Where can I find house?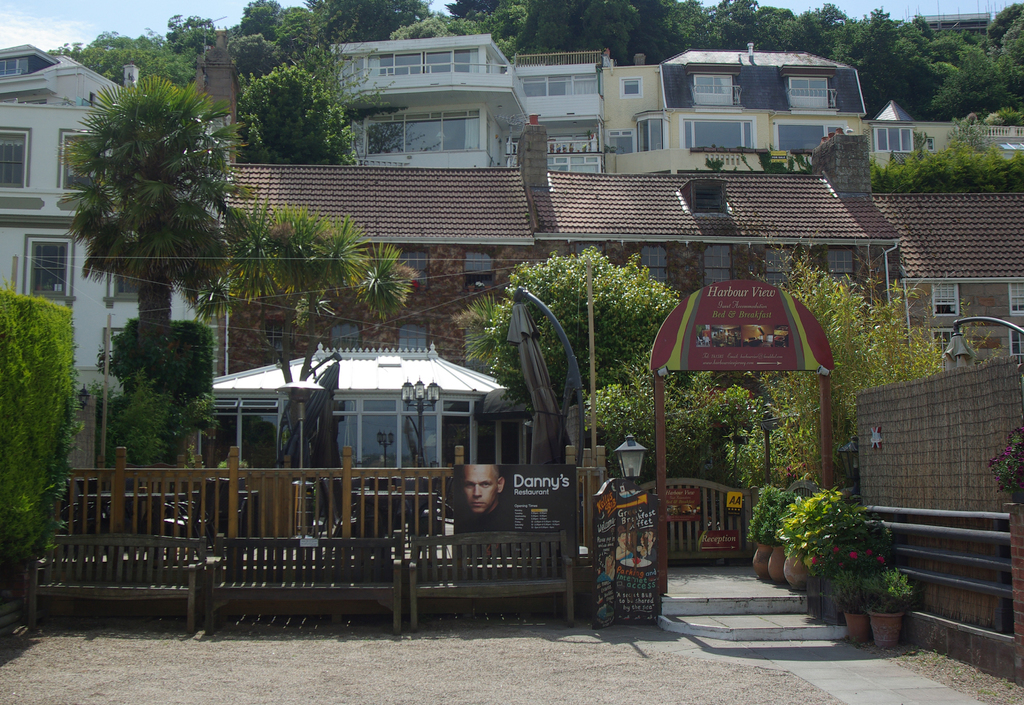
You can find it at l=505, t=40, r=607, b=171.
